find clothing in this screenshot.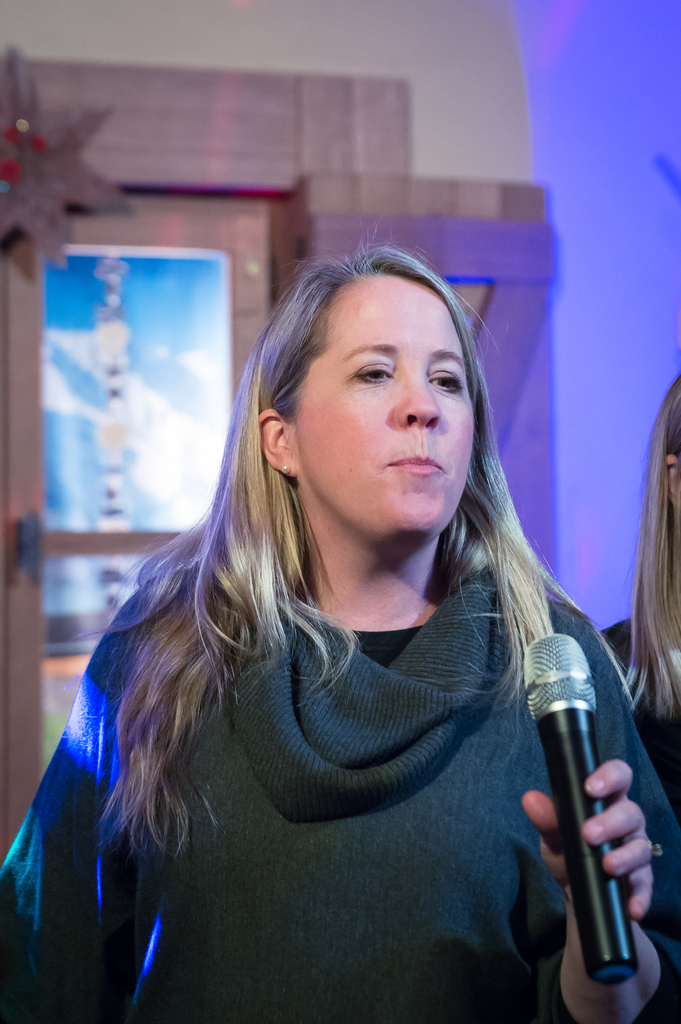
The bounding box for clothing is (left=0, top=503, right=680, bottom=1023).
